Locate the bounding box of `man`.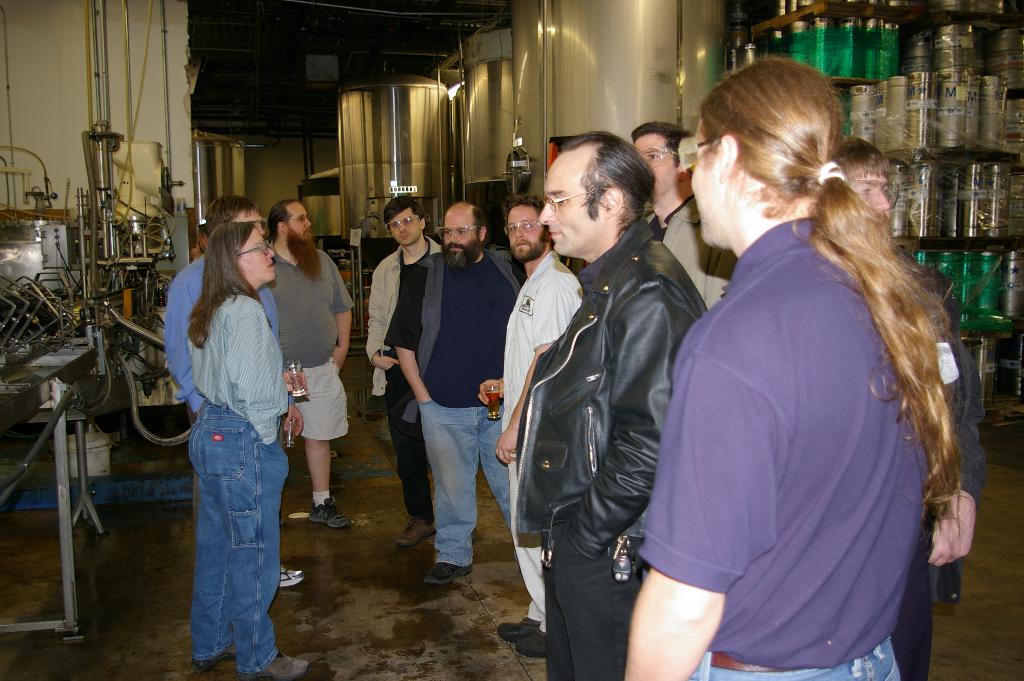
Bounding box: 190,224,209,261.
